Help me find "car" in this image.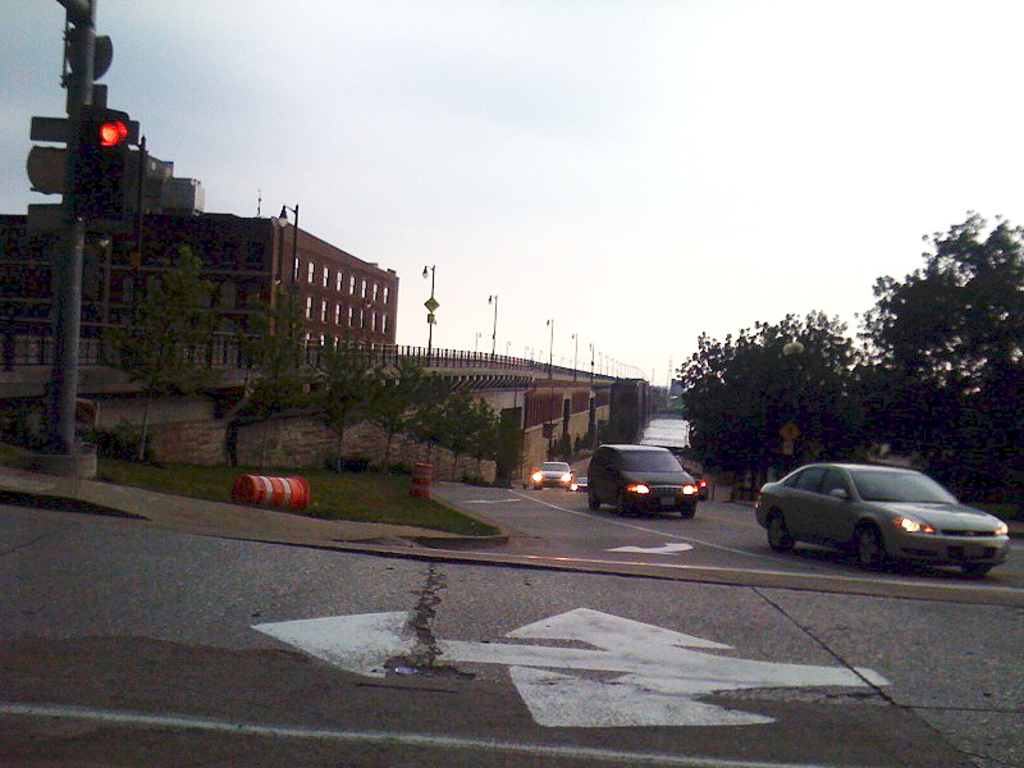
Found it: 586 440 700 520.
